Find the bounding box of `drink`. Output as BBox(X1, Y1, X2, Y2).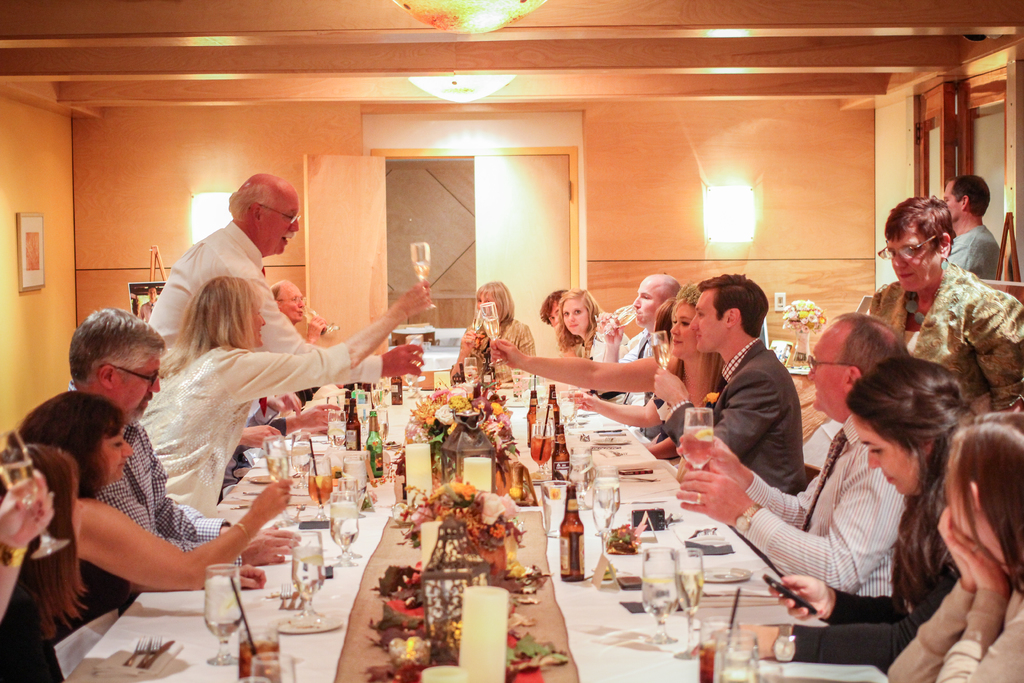
BBox(346, 419, 362, 449).
